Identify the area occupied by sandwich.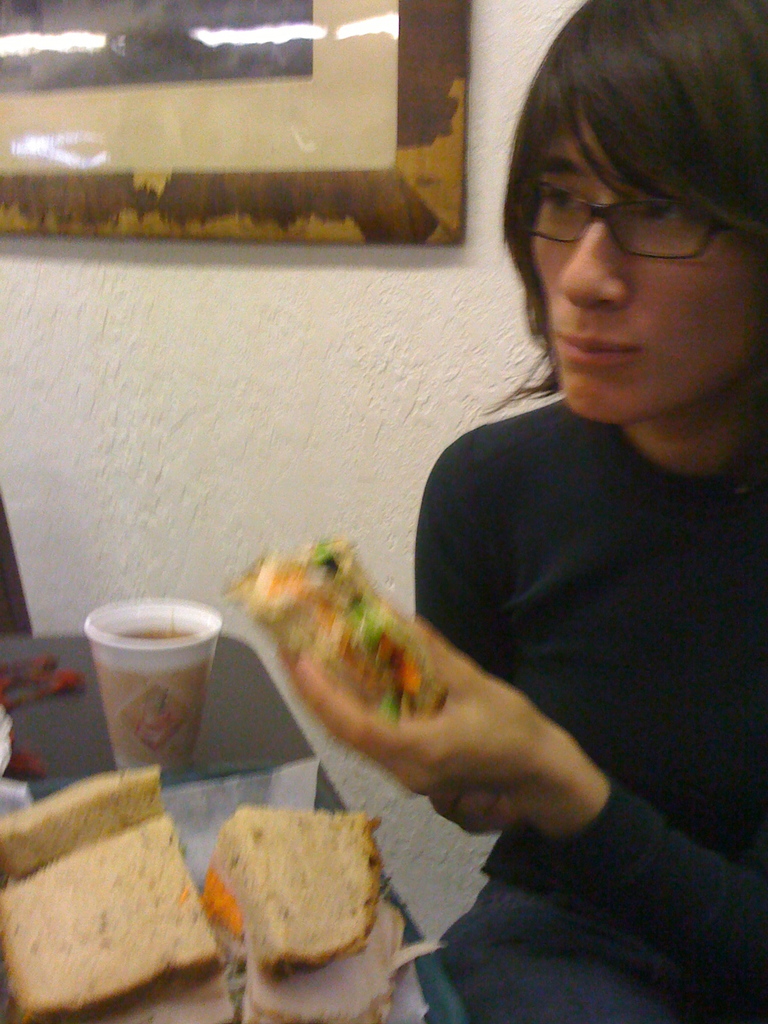
Area: region(204, 797, 384, 979).
